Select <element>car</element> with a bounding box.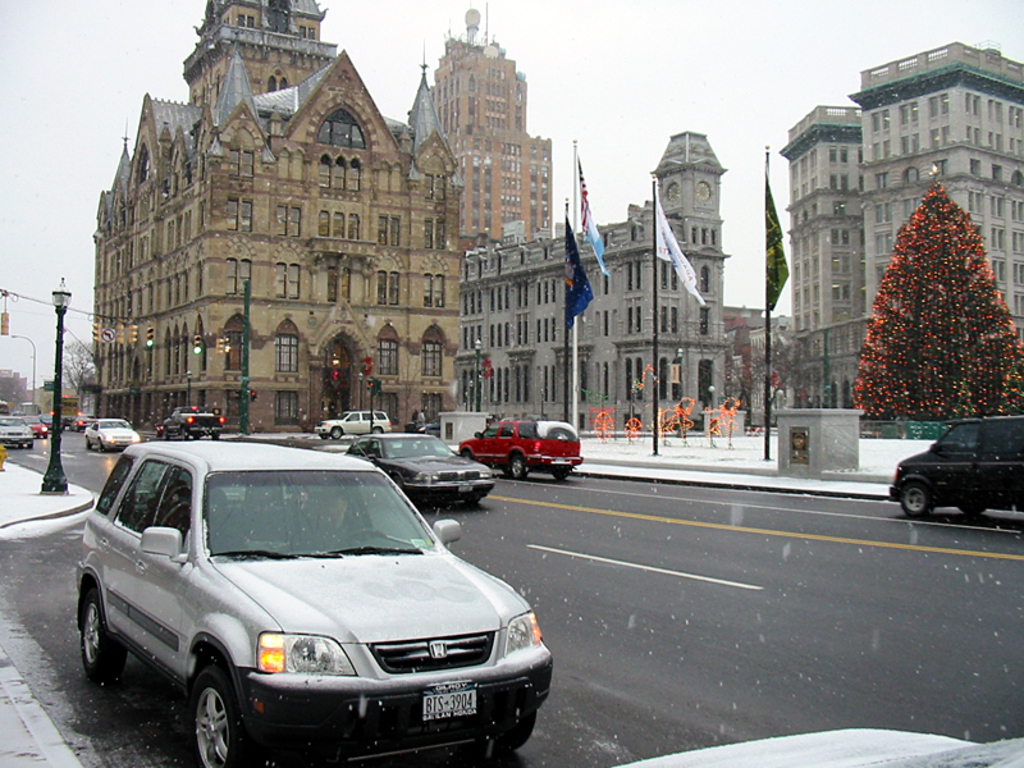
(40, 413, 60, 431).
